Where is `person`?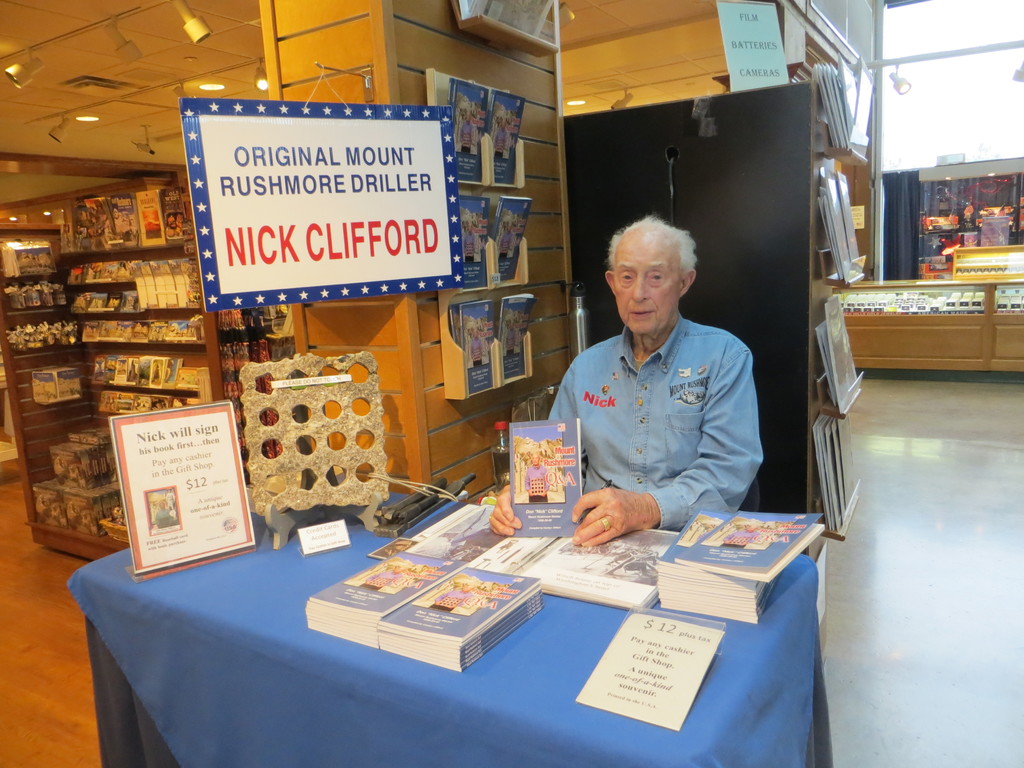
[544,183,771,583].
